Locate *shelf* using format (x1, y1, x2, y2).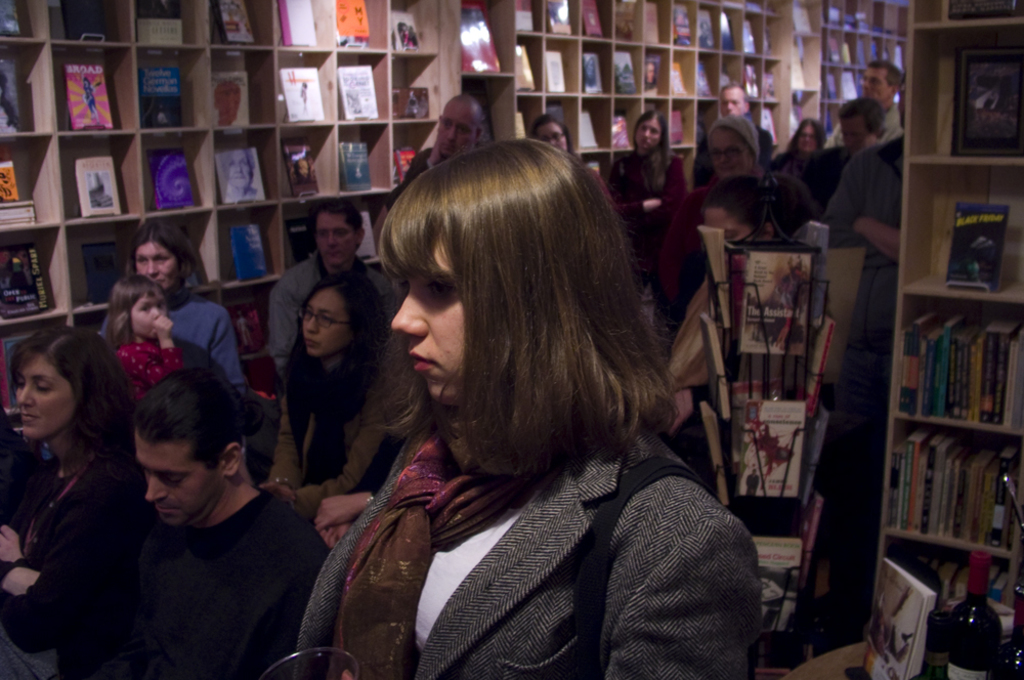
(458, 0, 536, 254).
